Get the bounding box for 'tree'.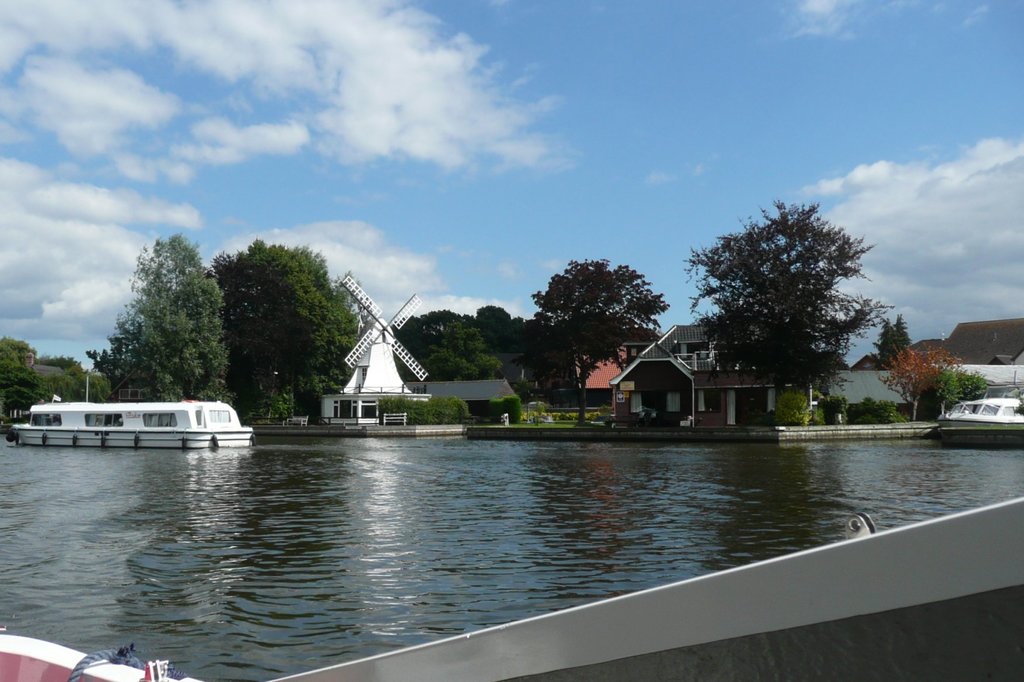
(50,365,82,405).
